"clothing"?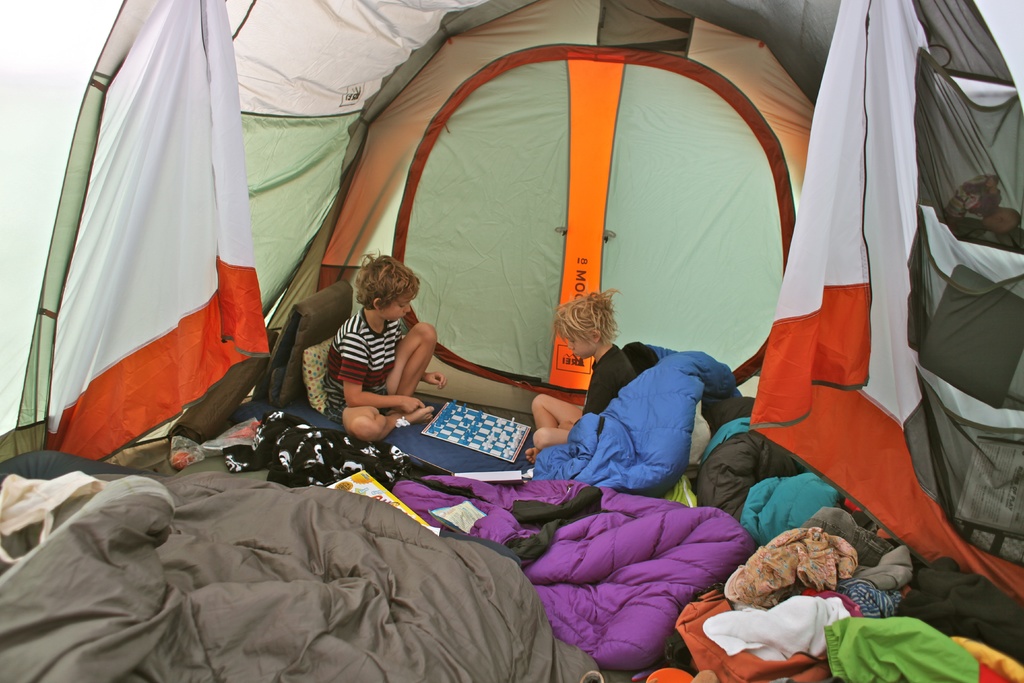
box(313, 275, 435, 451)
